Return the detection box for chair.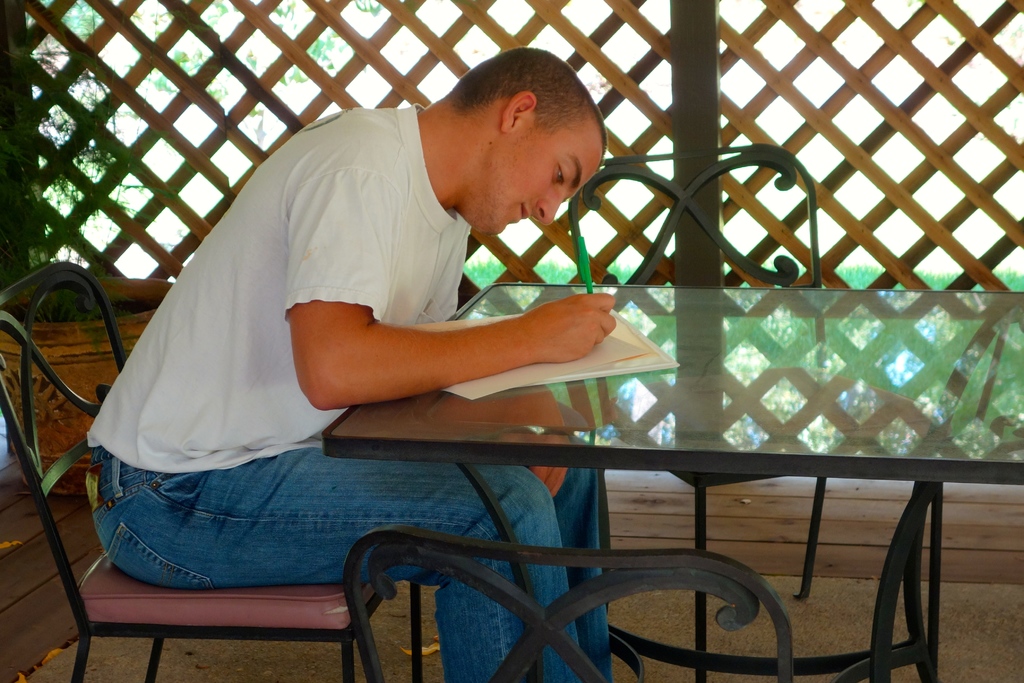
[0,261,422,680].
